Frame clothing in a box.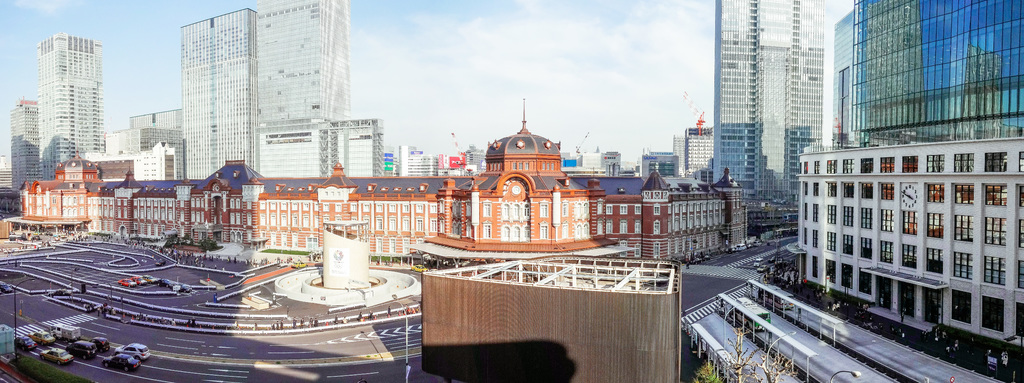
684, 260, 690, 269.
